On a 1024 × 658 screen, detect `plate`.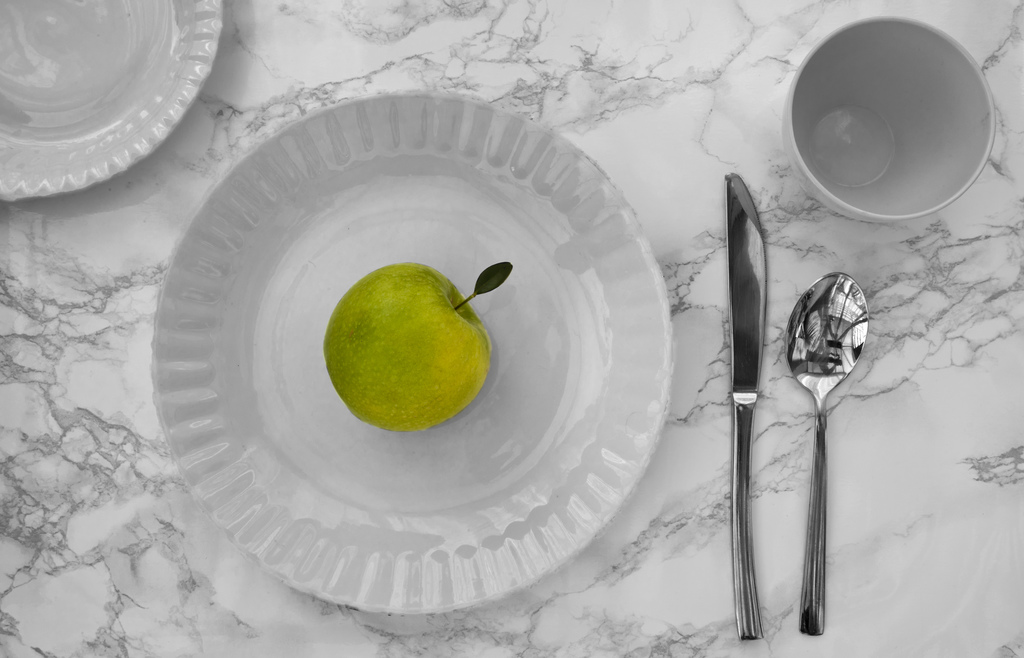
l=151, t=95, r=676, b=613.
